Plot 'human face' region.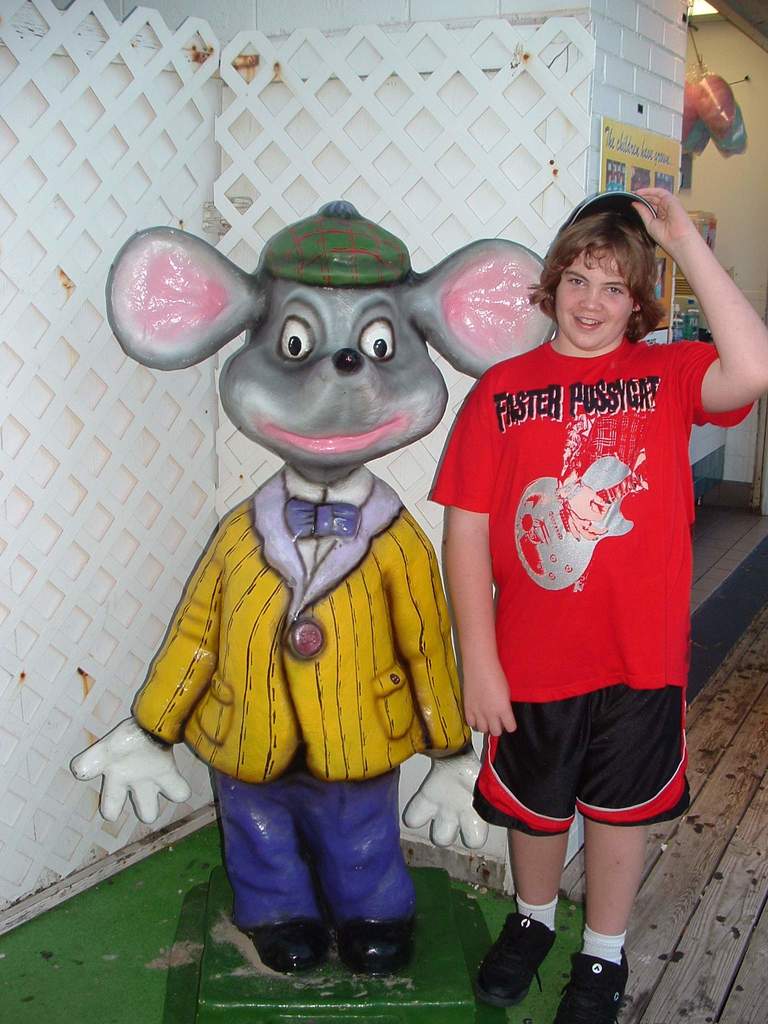
Plotted at 553,245,639,344.
